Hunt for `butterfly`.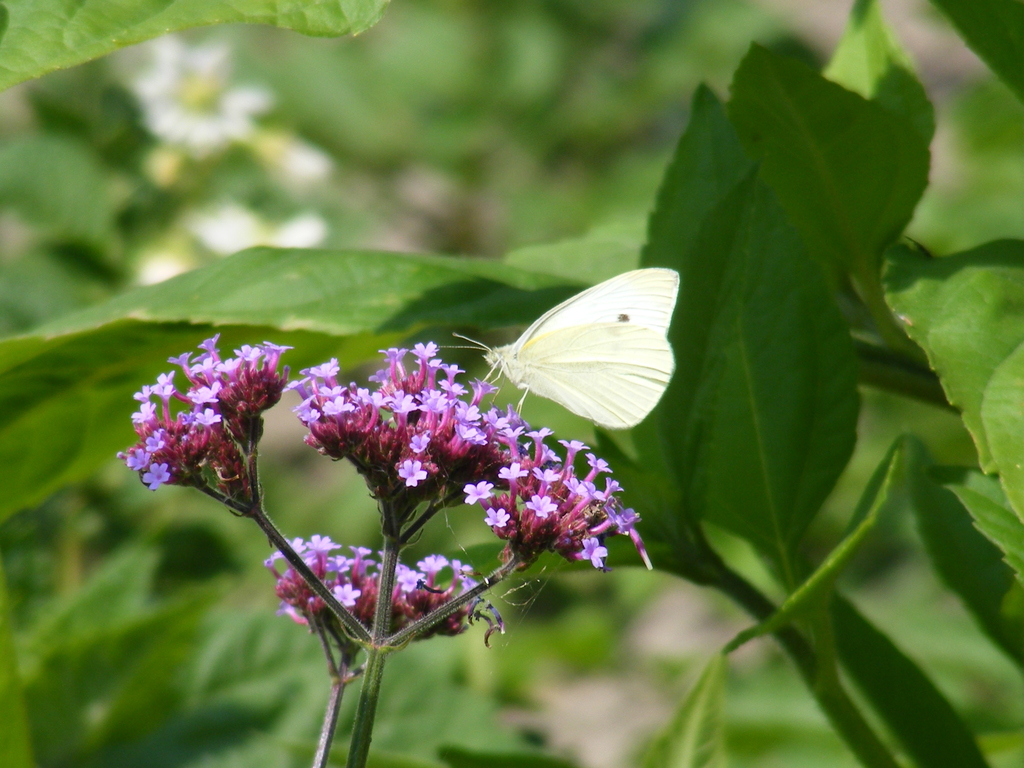
Hunted down at BBox(459, 258, 680, 456).
